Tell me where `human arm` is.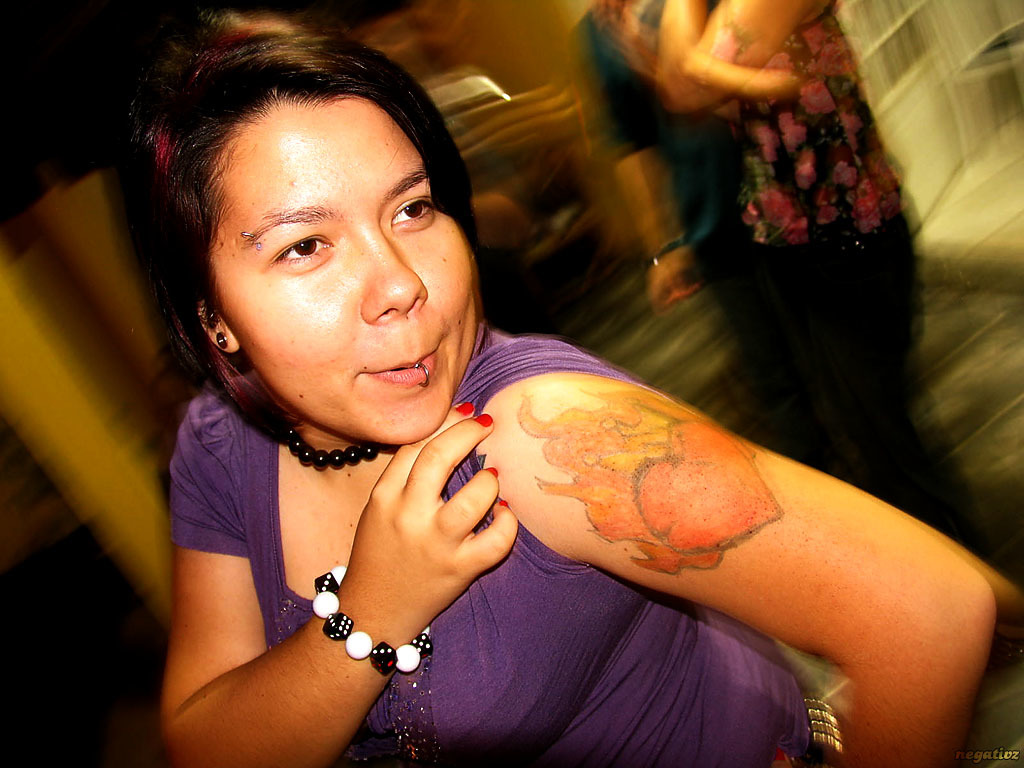
`human arm` is at [476,367,999,767].
